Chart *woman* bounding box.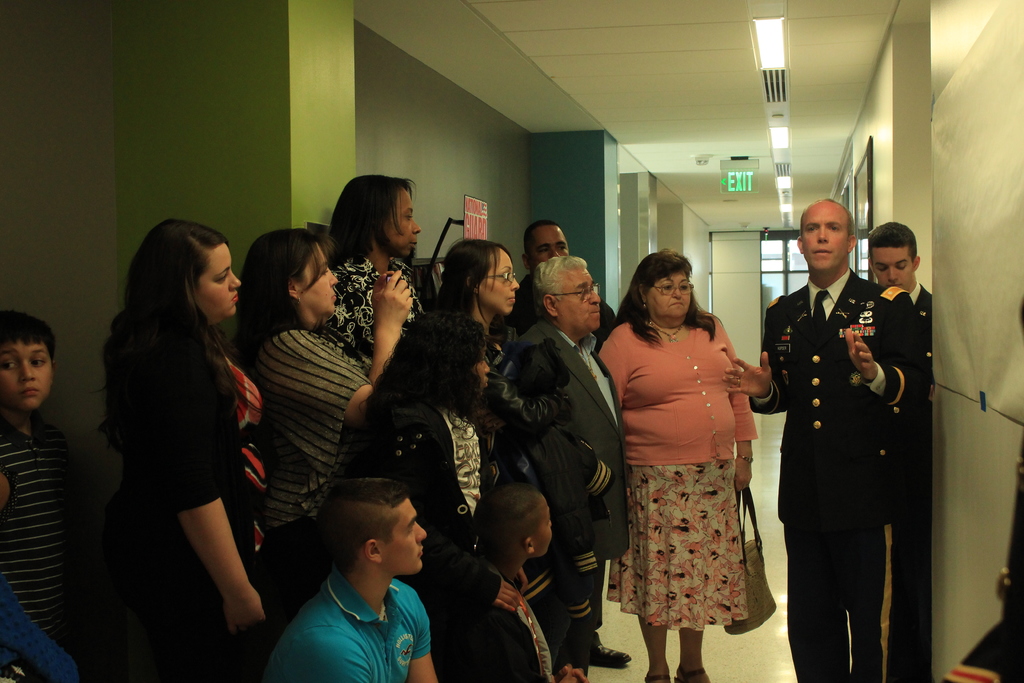
Charted: BBox(94, 216, 265, 682).
